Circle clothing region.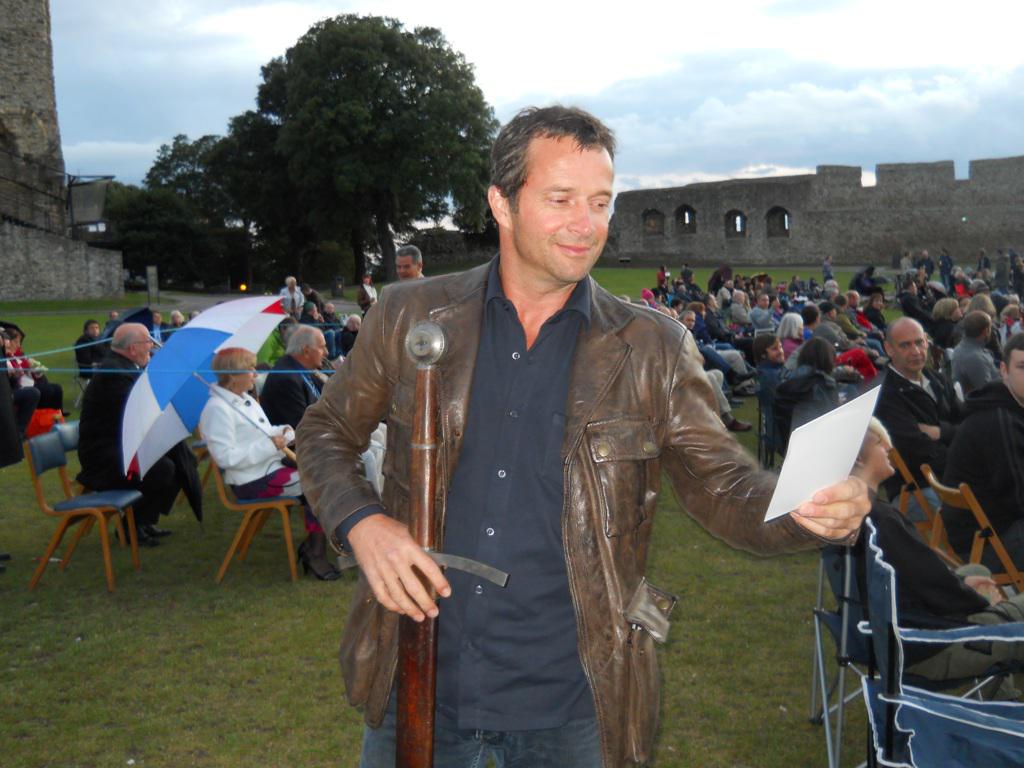
Region: bbox=[183, 385, 336, 567].
